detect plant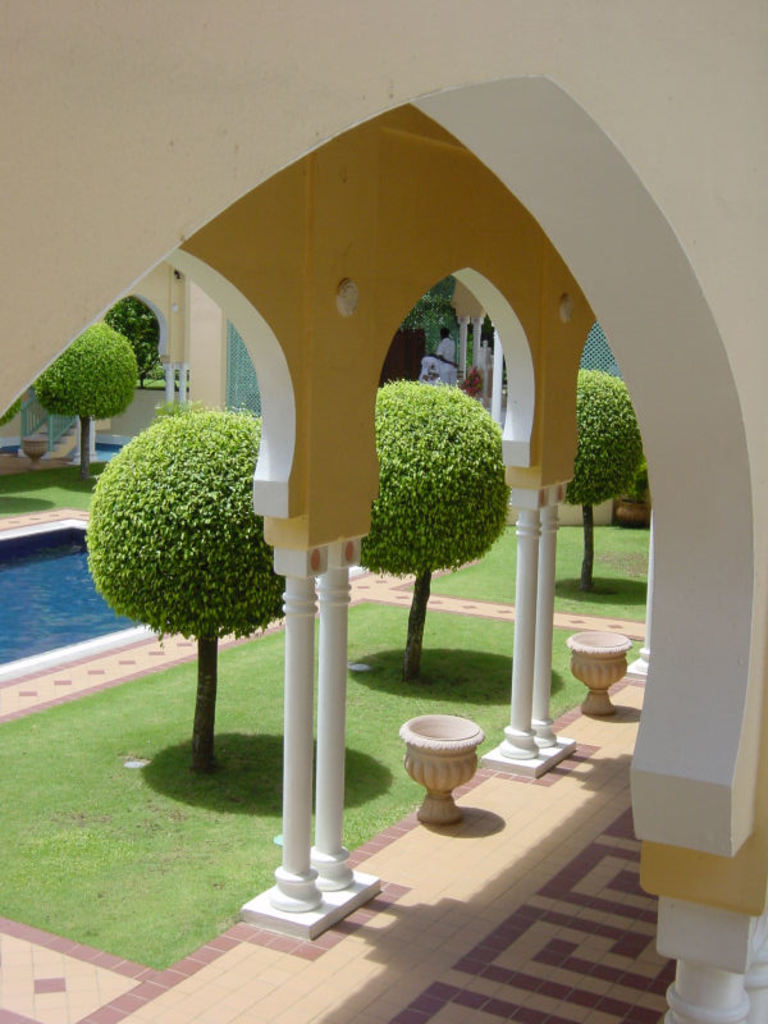
select_region(79, 349, 293, 774)
